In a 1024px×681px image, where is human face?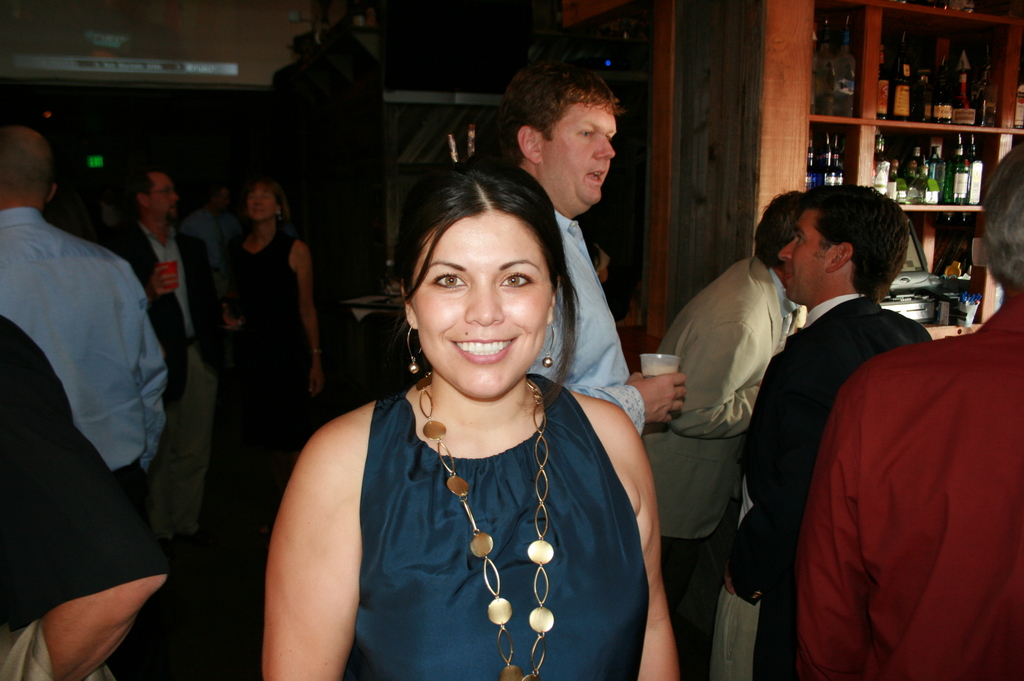
<box>536,103,618,214</box>.
